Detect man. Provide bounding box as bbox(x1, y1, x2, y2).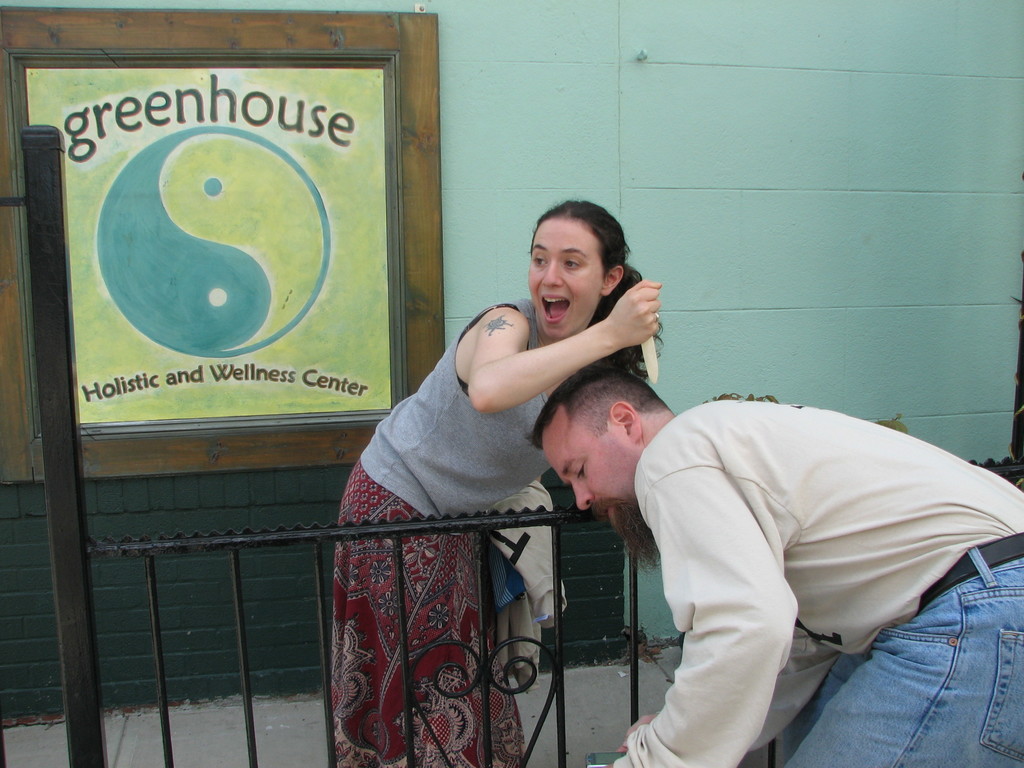
bbox(529, 362, 1023, 767).
